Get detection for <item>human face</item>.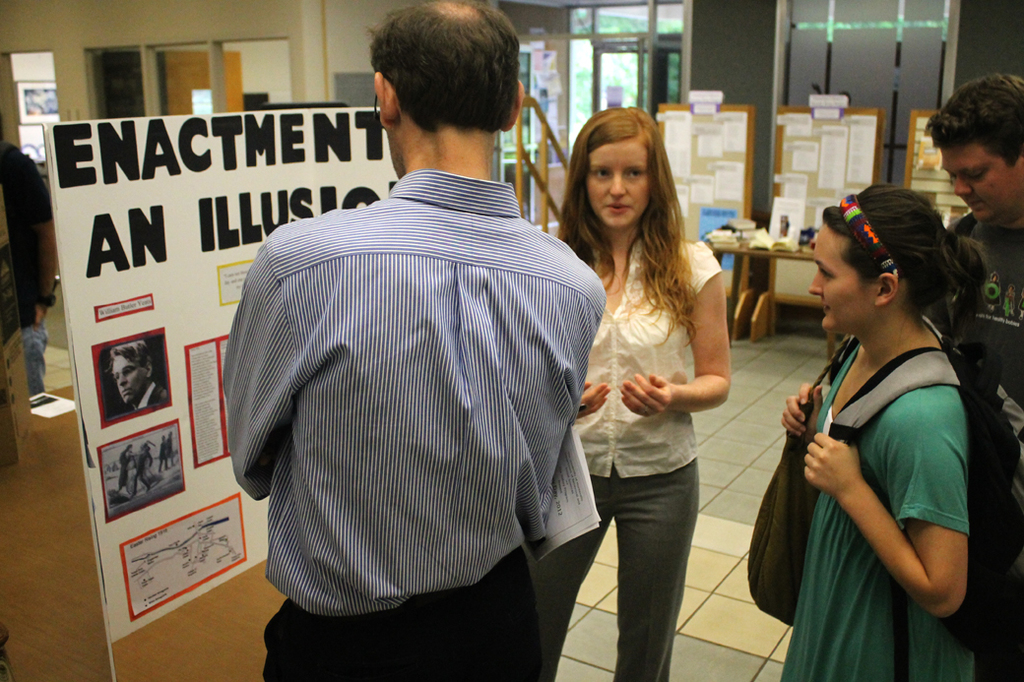
Detection: [938, 144, 1012, 227].
